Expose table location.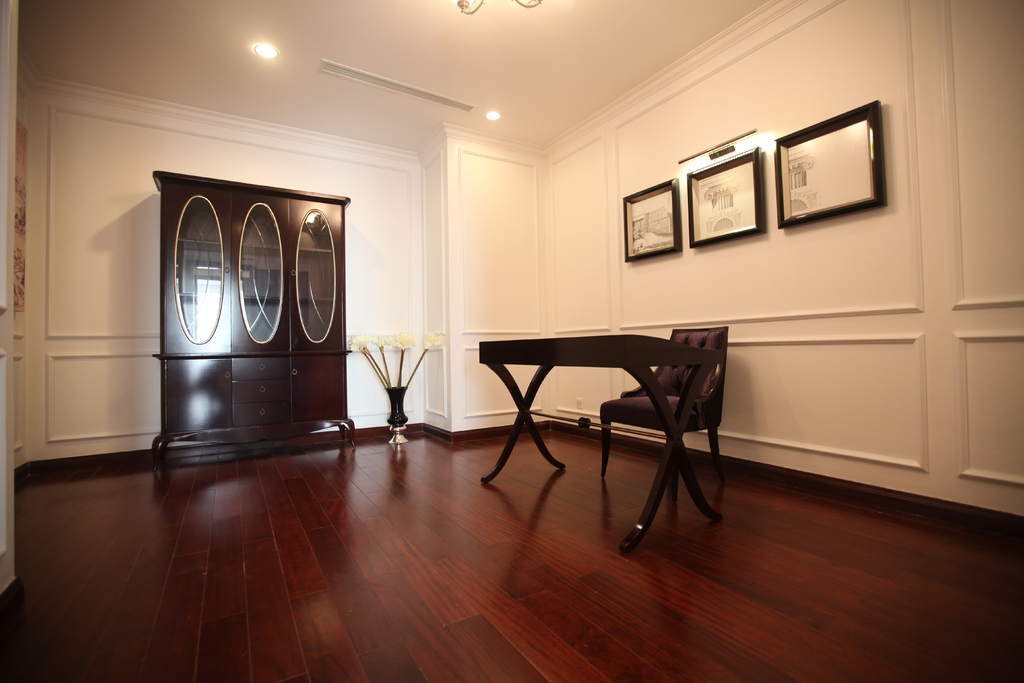
Exposed at 472 329 720 557.
